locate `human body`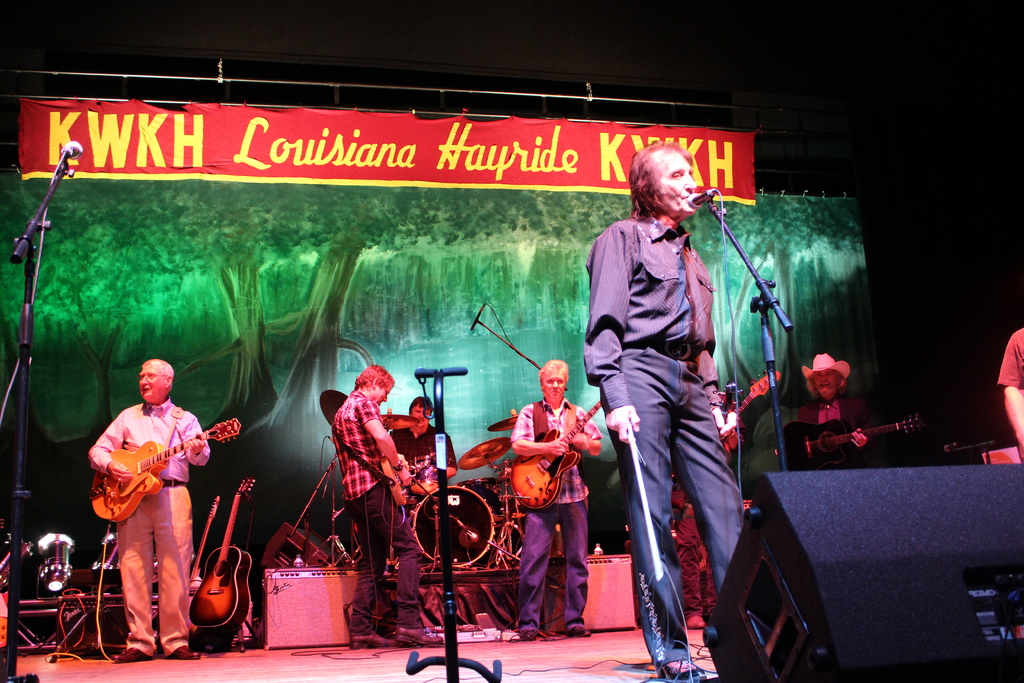
bbox(801, 347, 886, 478)
